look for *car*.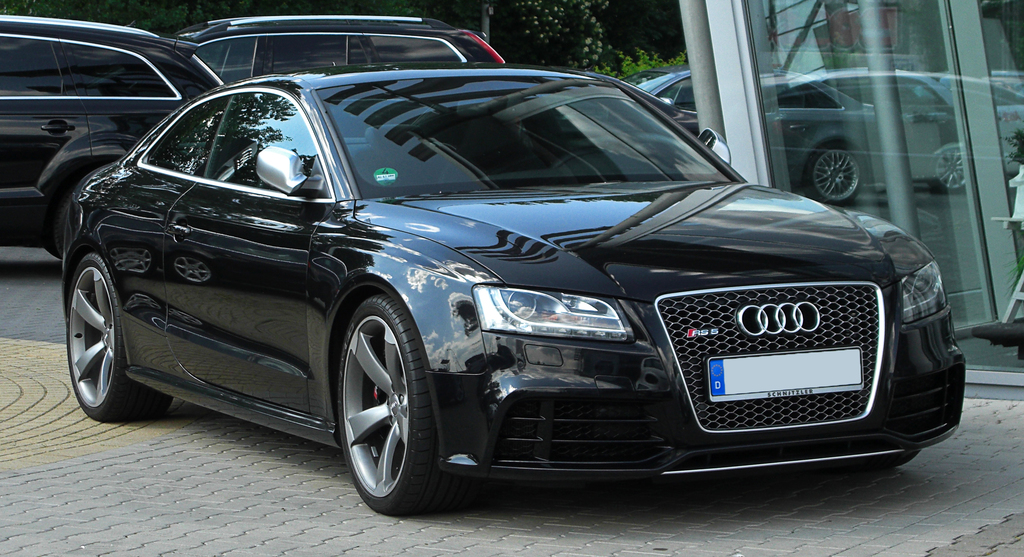
Found: bbox=(0, 13, 221, 258).
